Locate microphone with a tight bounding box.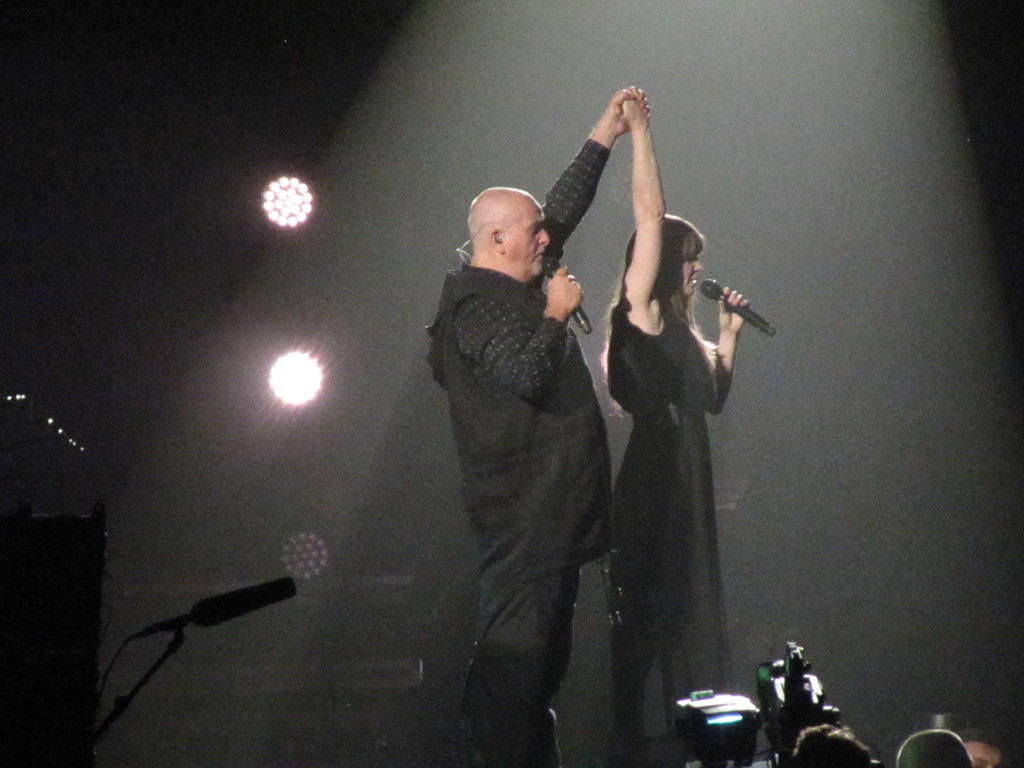
pyautogui.locateOnScreen(151, 572, 307, 637).
